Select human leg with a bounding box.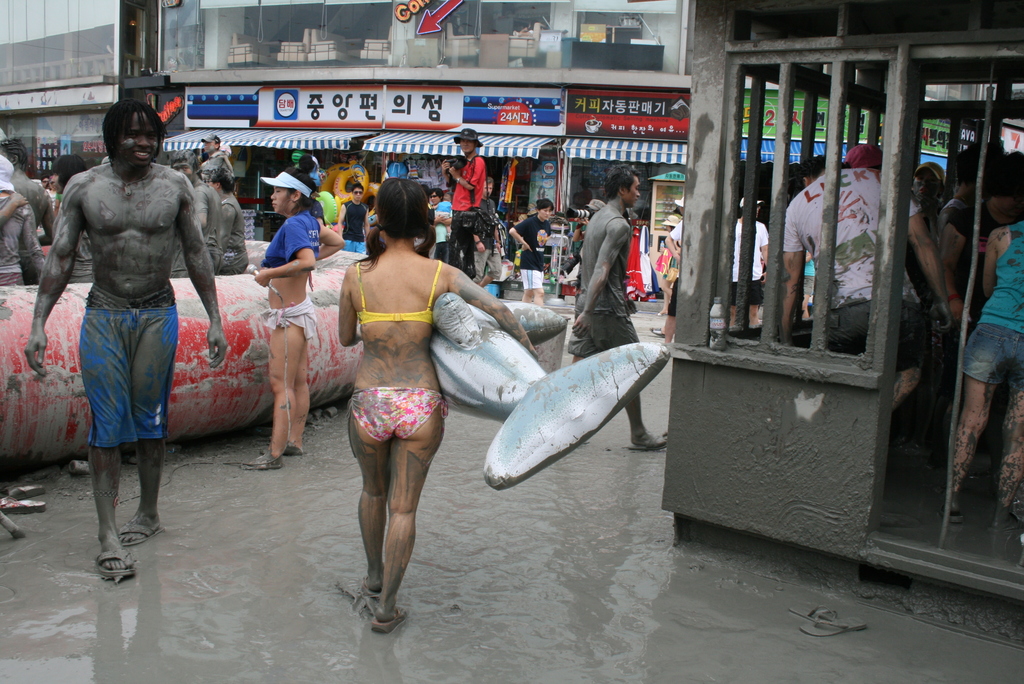
box(248, 329, 303, 468).
